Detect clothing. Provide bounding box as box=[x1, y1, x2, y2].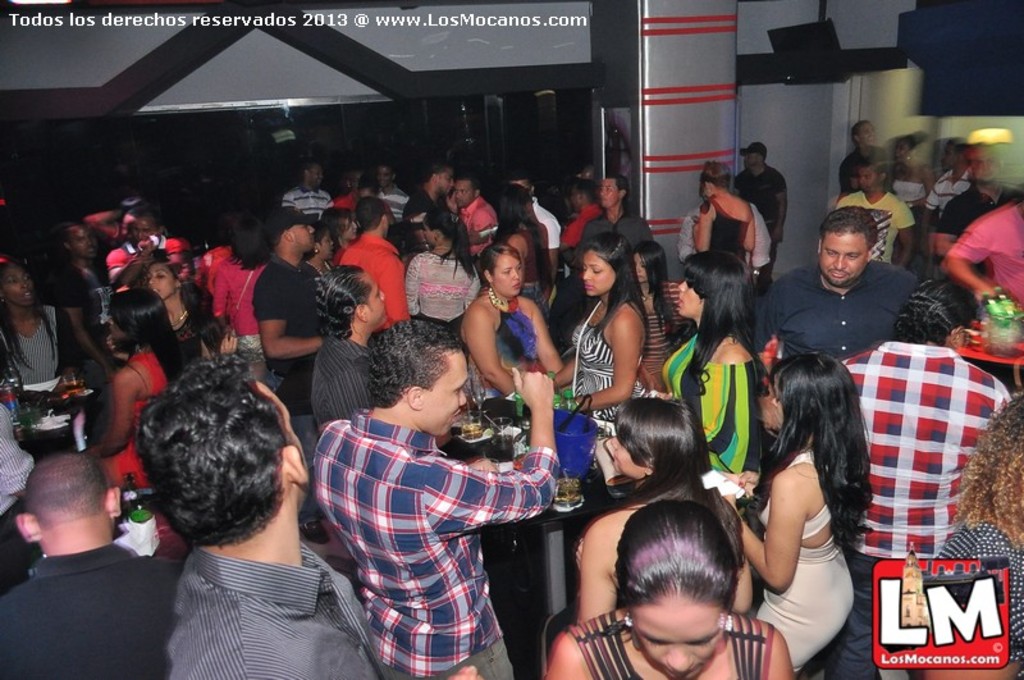
box=[465, 305, 539, 415].
